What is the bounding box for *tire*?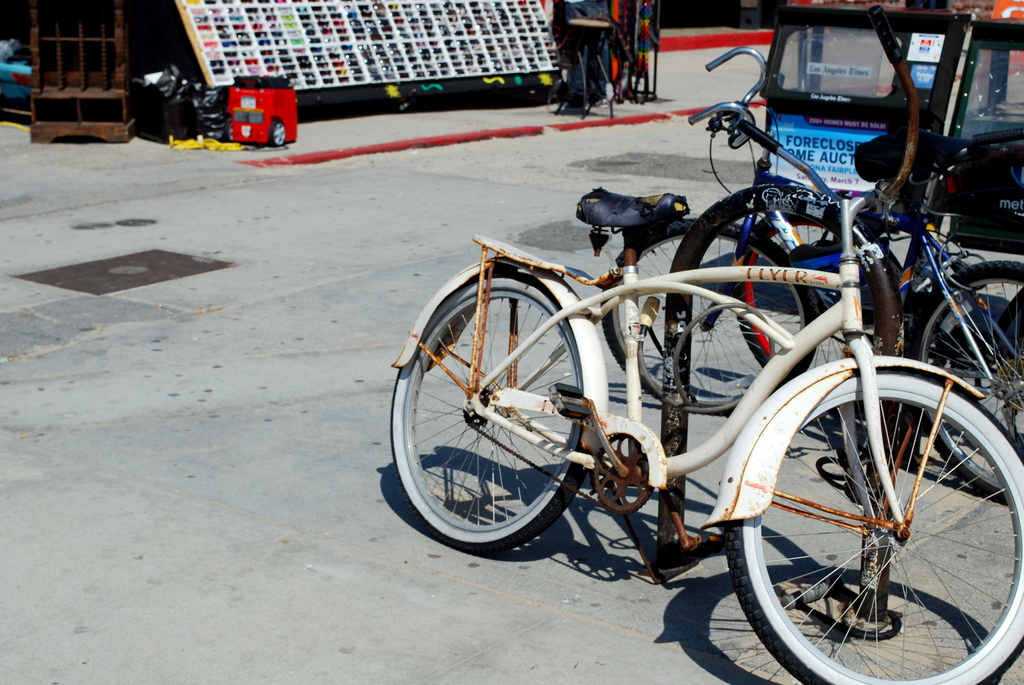
(x1=401, y1=250, x2=621, y2=563).
